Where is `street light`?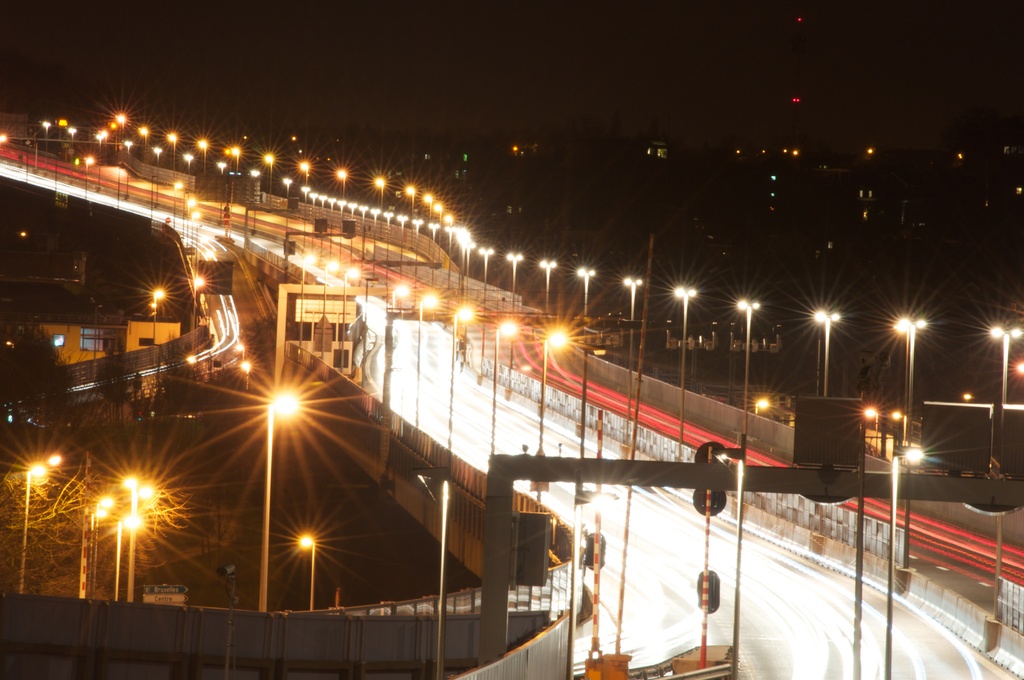
{"left": 260, "top": 149, "right": 277, "bottom": 188}.
